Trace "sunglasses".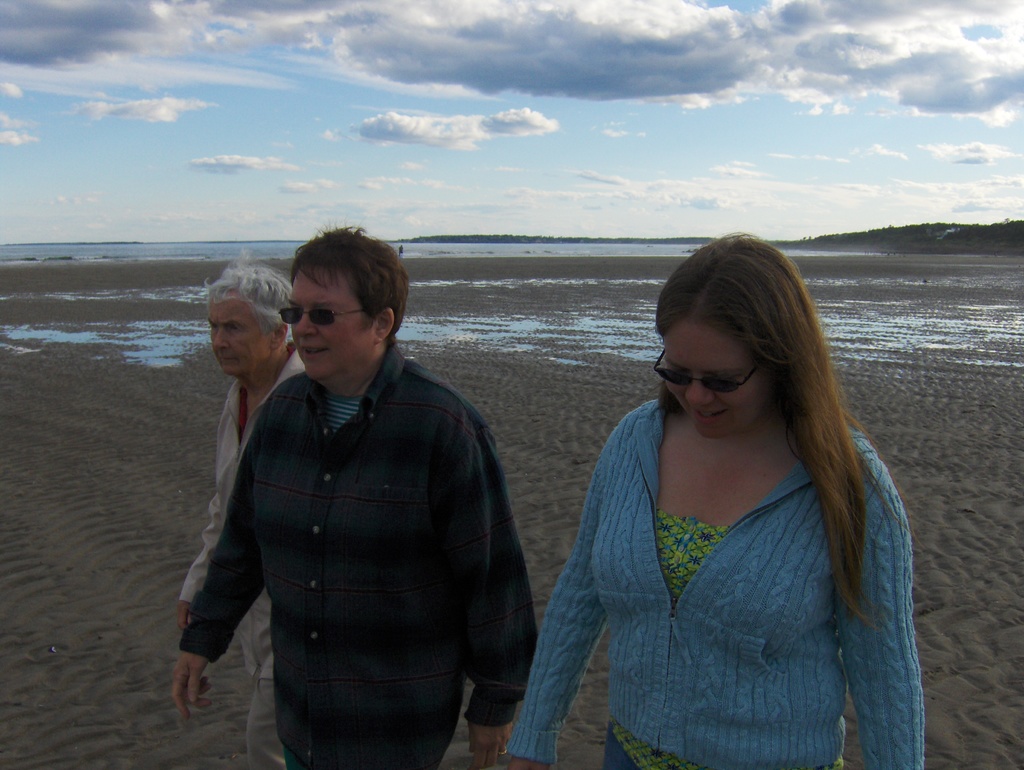
Traced to box(643, 351, 769, 395).
